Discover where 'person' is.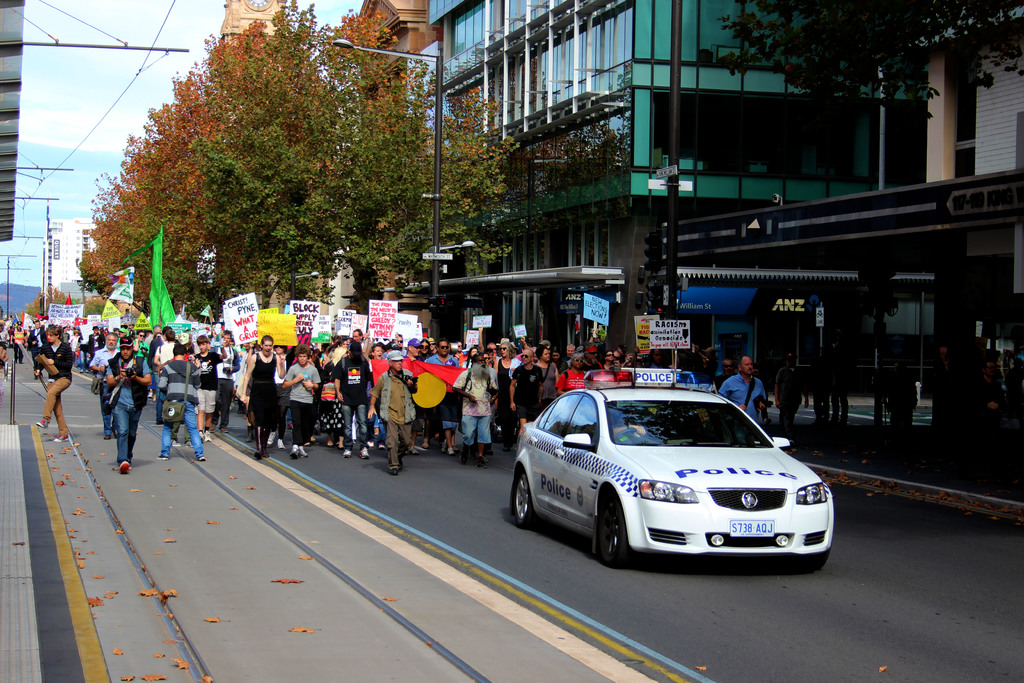
Discovered at <region>285, 346, 322, 458</region>.
